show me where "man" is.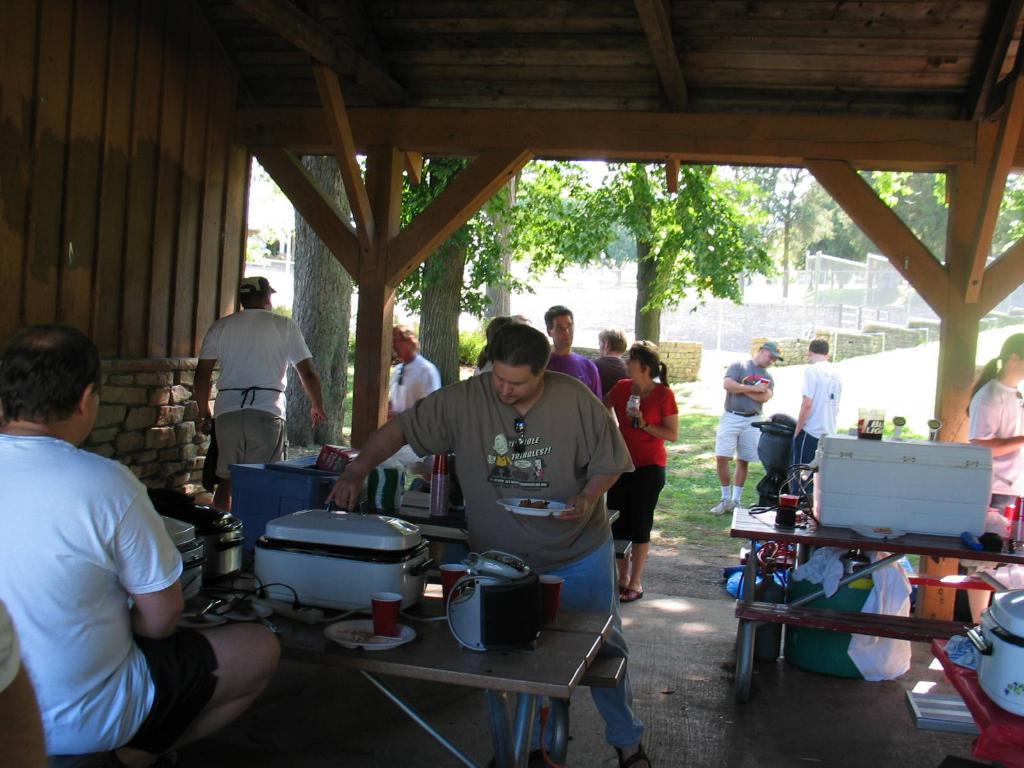
"man" is at 183/275/310/506.
